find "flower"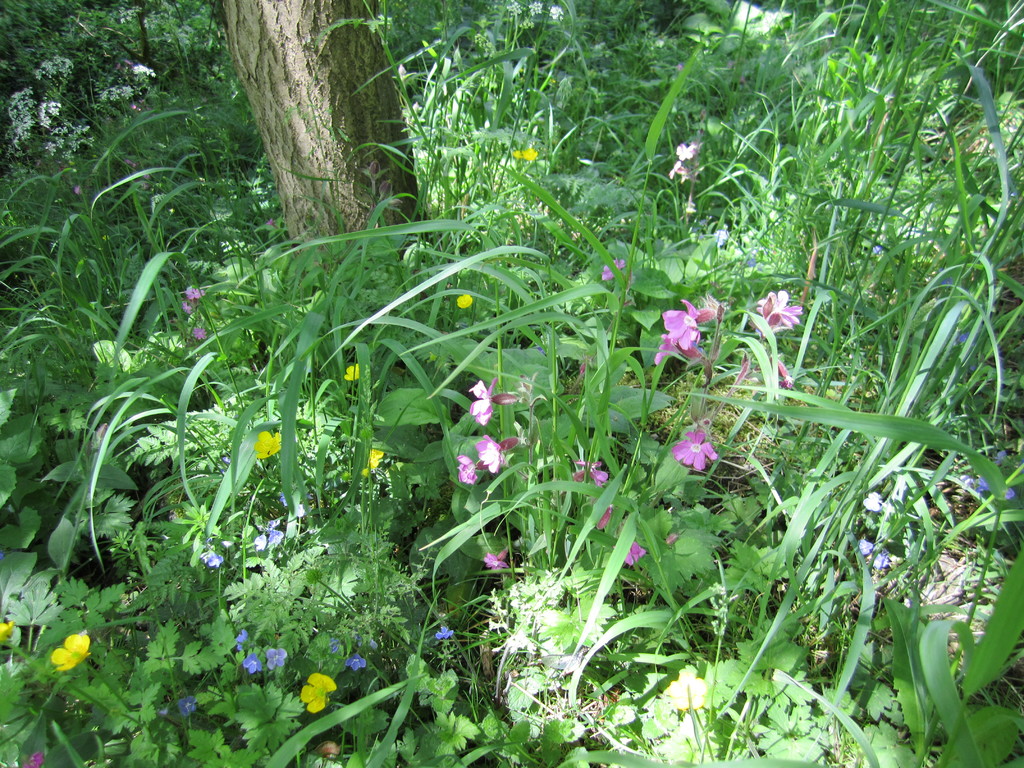
<region>268, 220, 280, 230</region>
